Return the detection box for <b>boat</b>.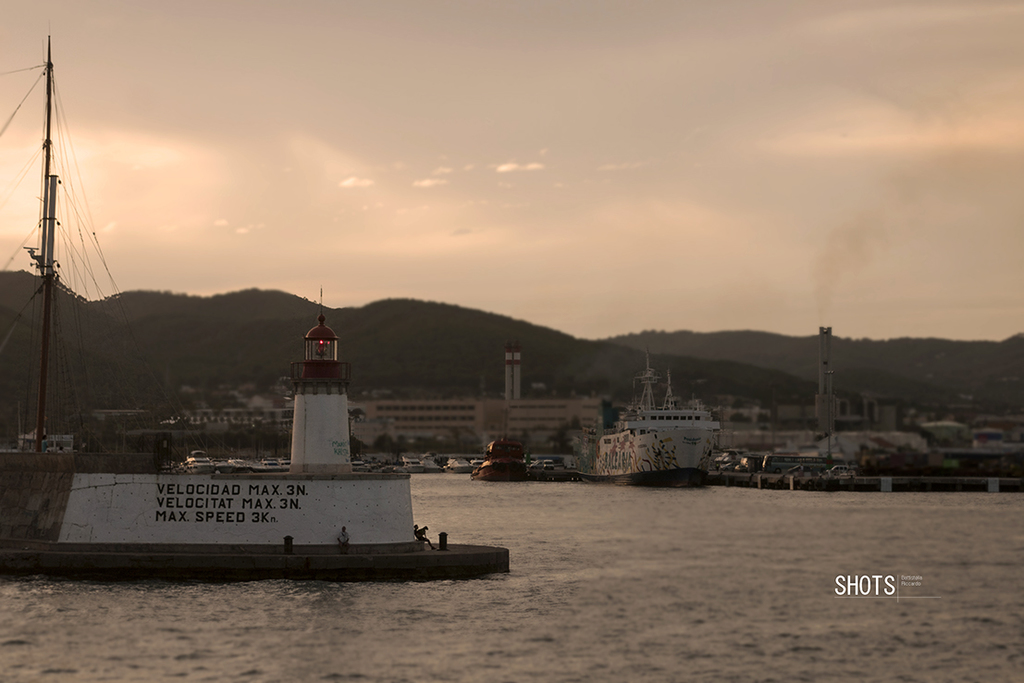
(472,435,527,485).
